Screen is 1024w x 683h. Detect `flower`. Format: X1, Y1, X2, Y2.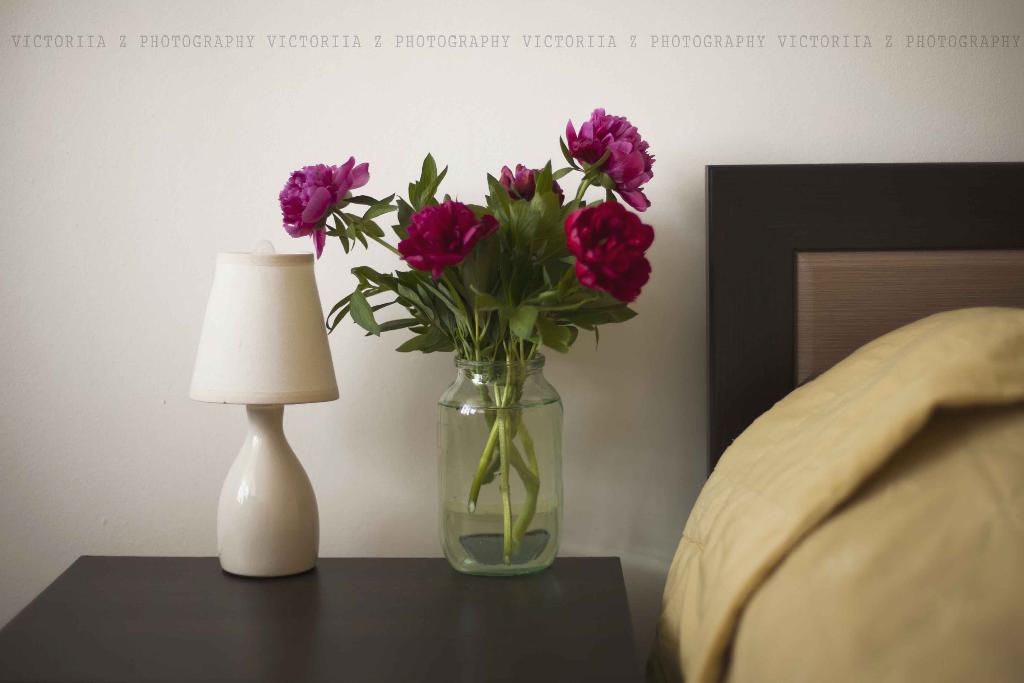
278, 154, 376, 256.
